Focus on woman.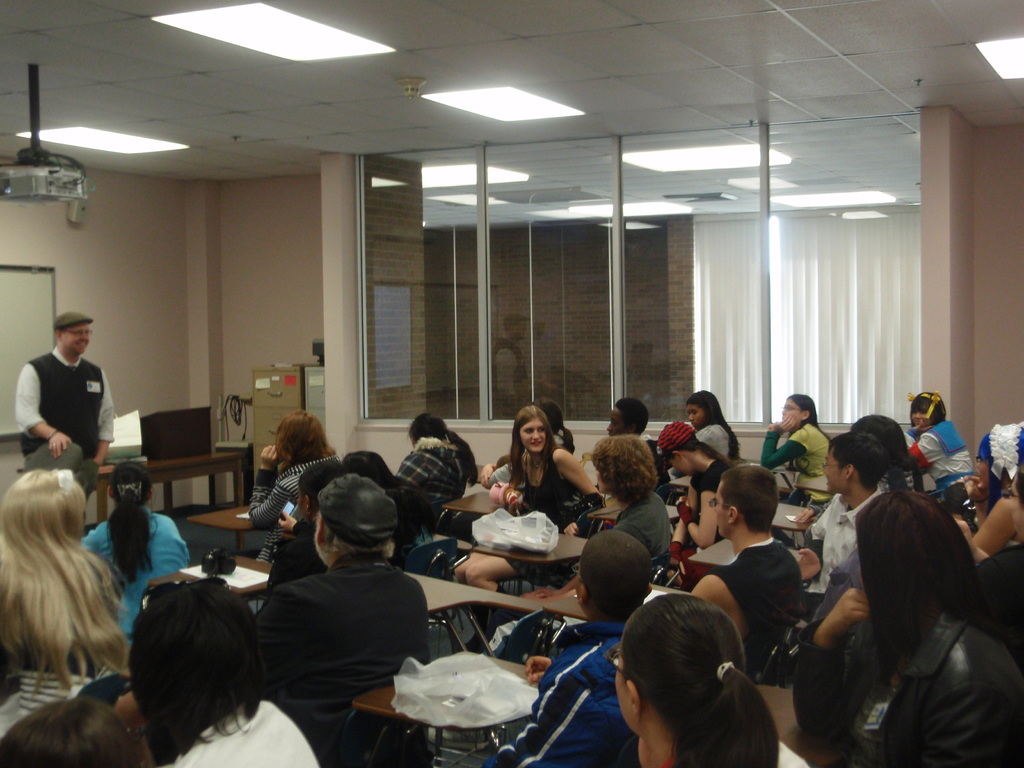
Focused at crop(948, 421, 1023, 559).
